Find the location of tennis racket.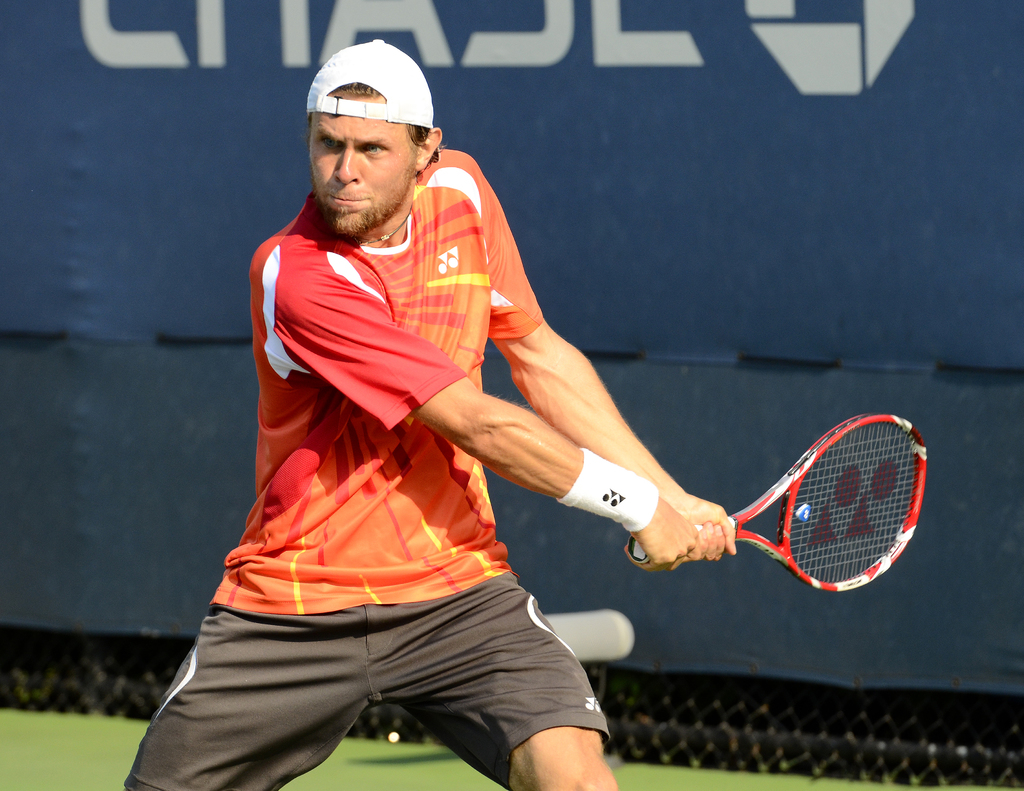
Location: region(627, 413, 928, 593).
